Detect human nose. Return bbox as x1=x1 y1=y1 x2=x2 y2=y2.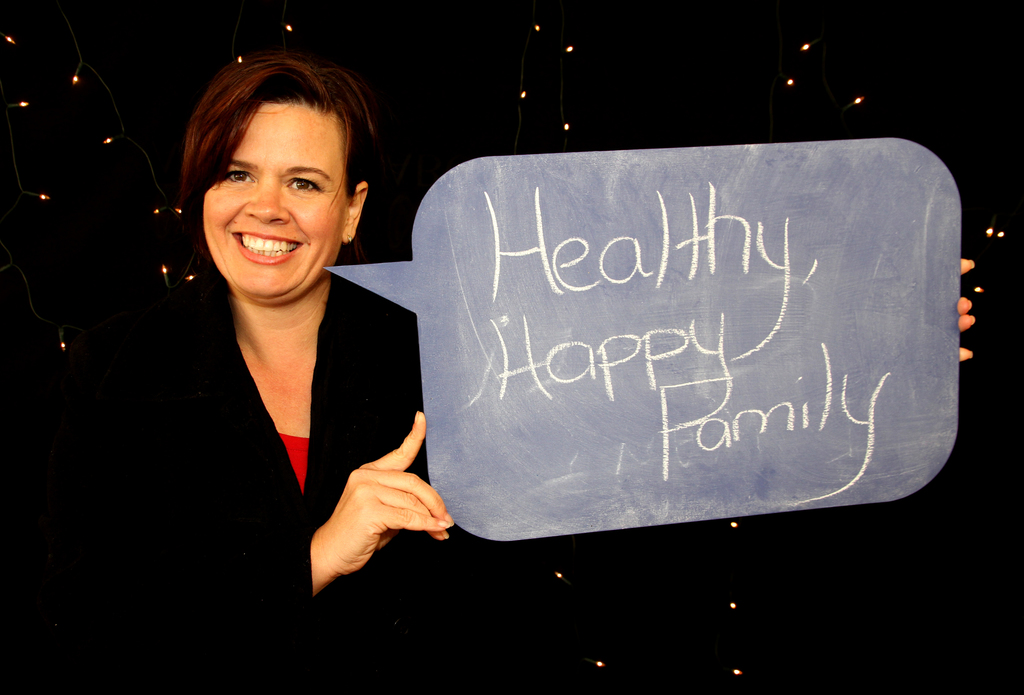
x1=246 y1=175 x2=287 y2=225.
